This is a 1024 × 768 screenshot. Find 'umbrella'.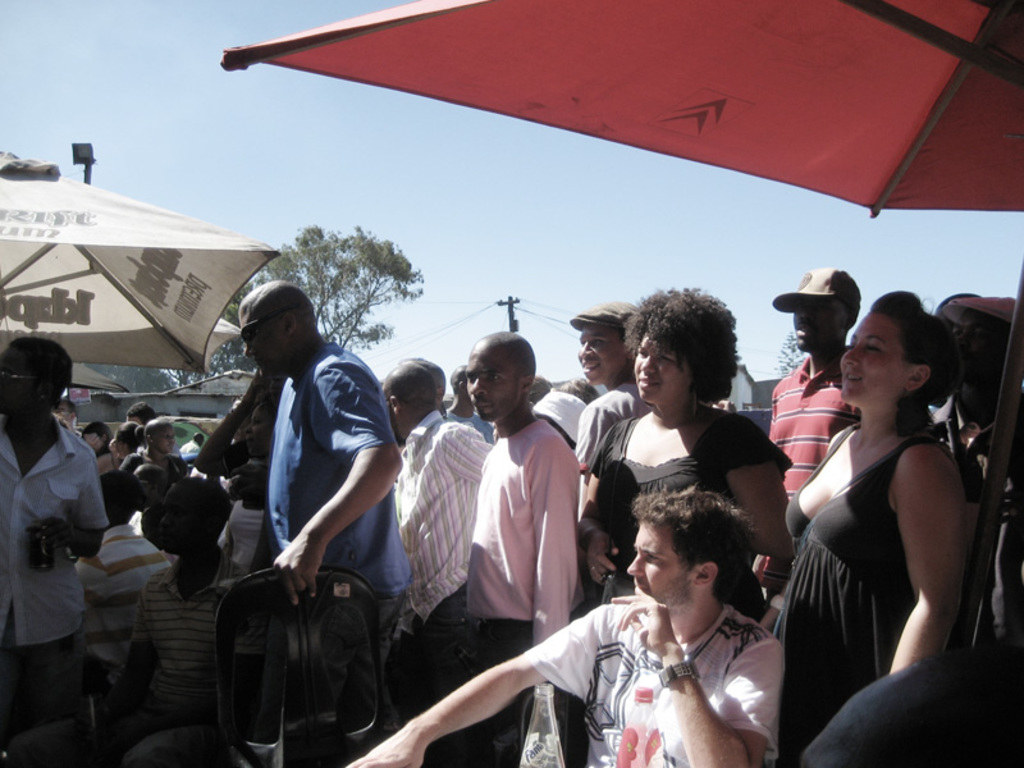
Bounding box: x1=0, y1=151, x2=283, y2=365.
